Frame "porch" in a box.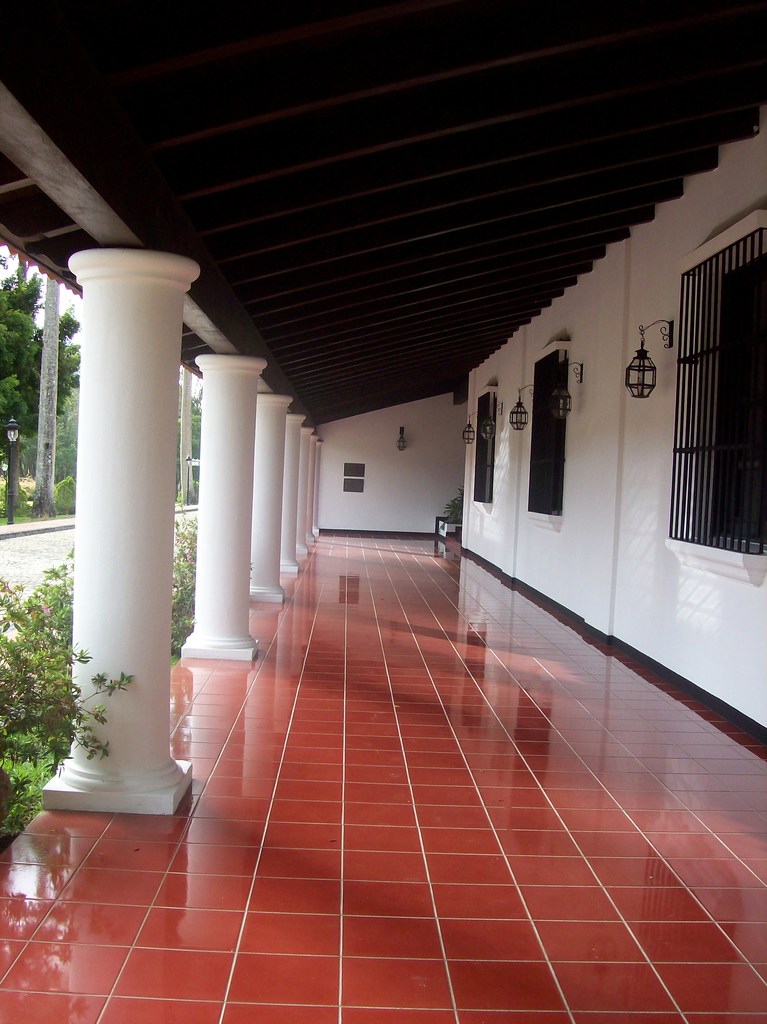
Rect(0, 527, 766, 1023).
